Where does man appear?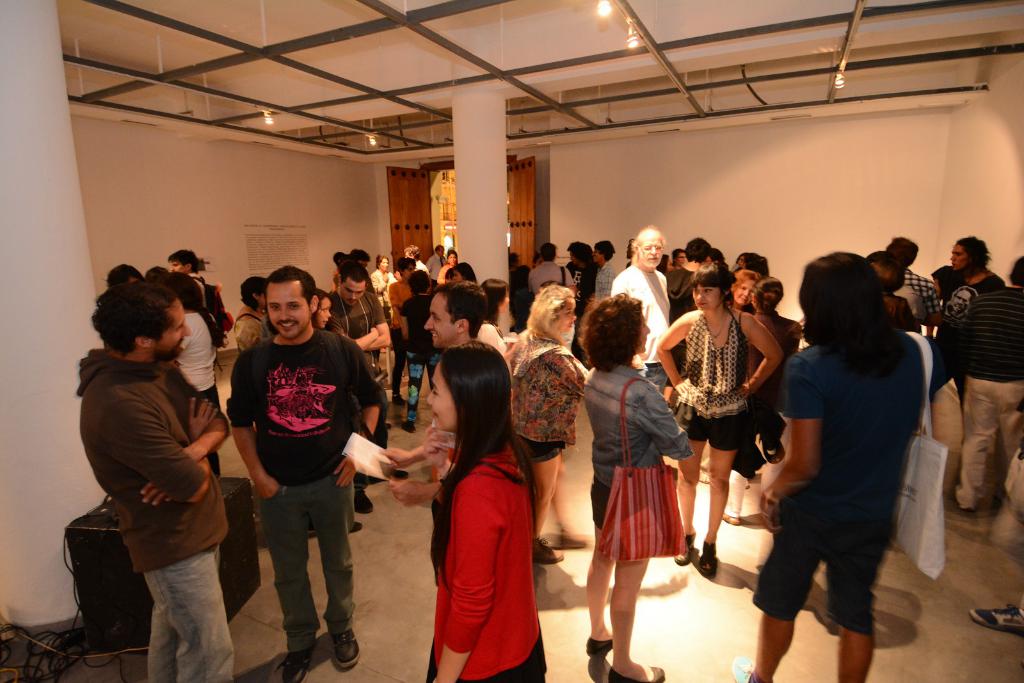
Appears at (left=74, top=265, right=237, bottom=682).
